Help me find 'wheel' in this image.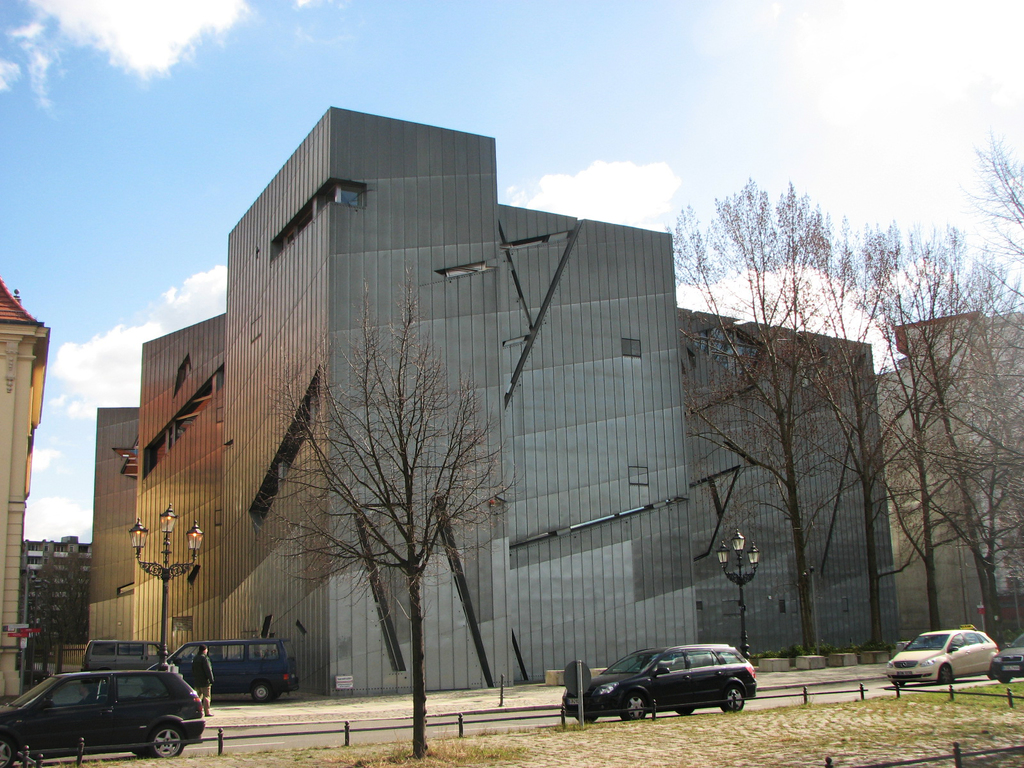
Found it: (x1=142, y1=721, x2=186, y2=762).
